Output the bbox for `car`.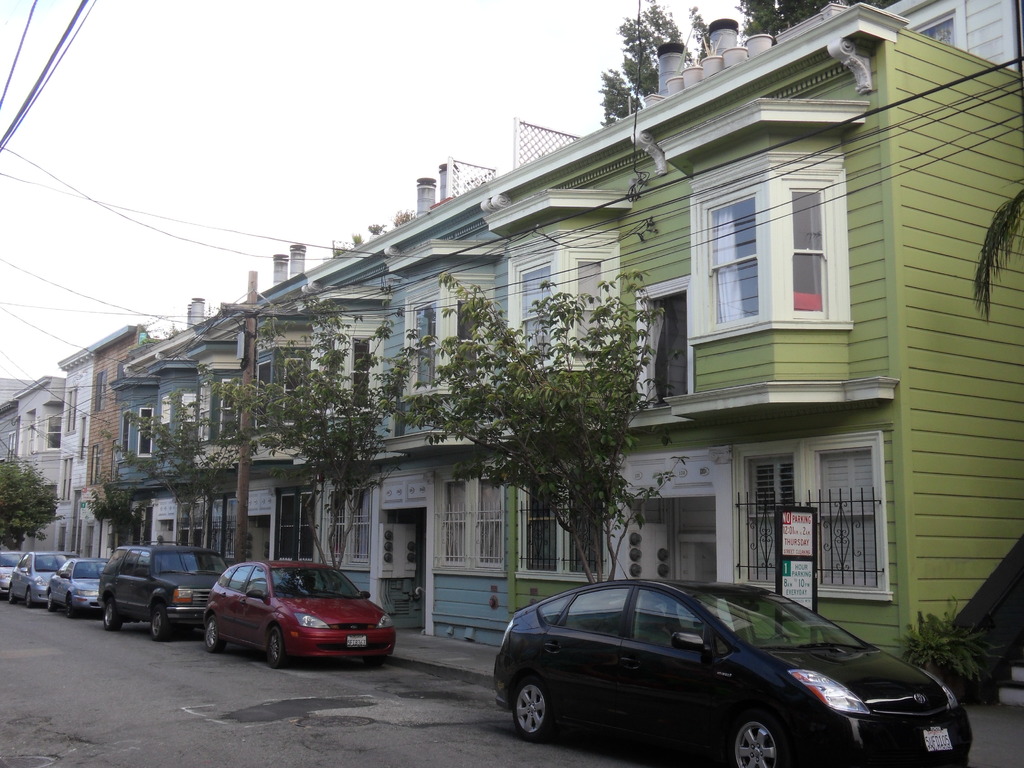
x1=488, y1=576, x2=974, y2=767.
